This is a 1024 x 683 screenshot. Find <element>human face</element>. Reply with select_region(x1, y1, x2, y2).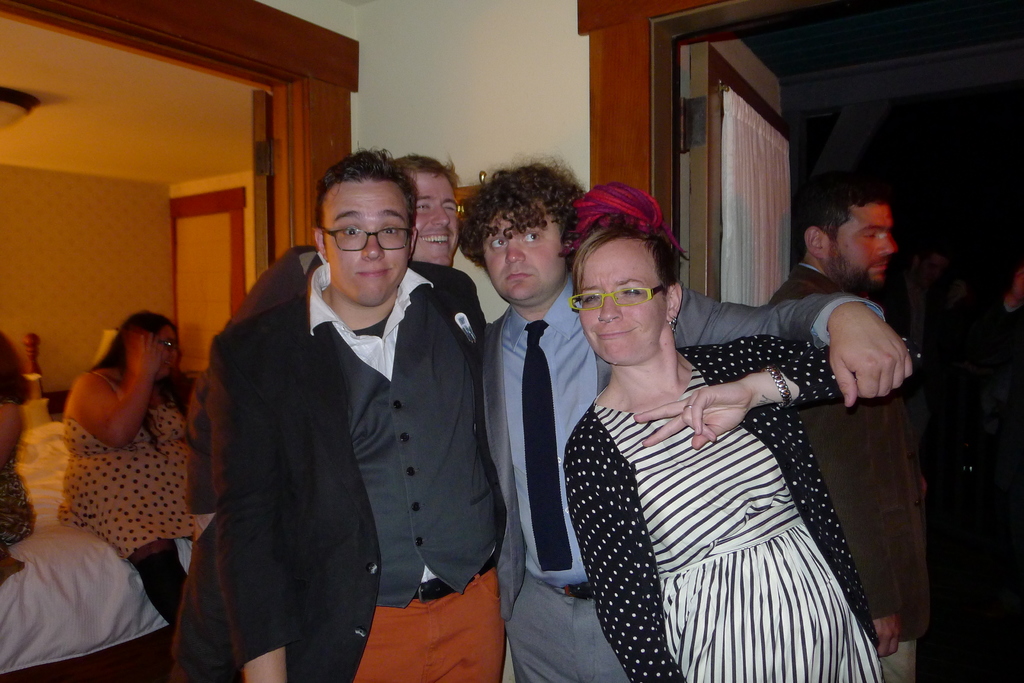
select_region(477, 198, 566, 304).
